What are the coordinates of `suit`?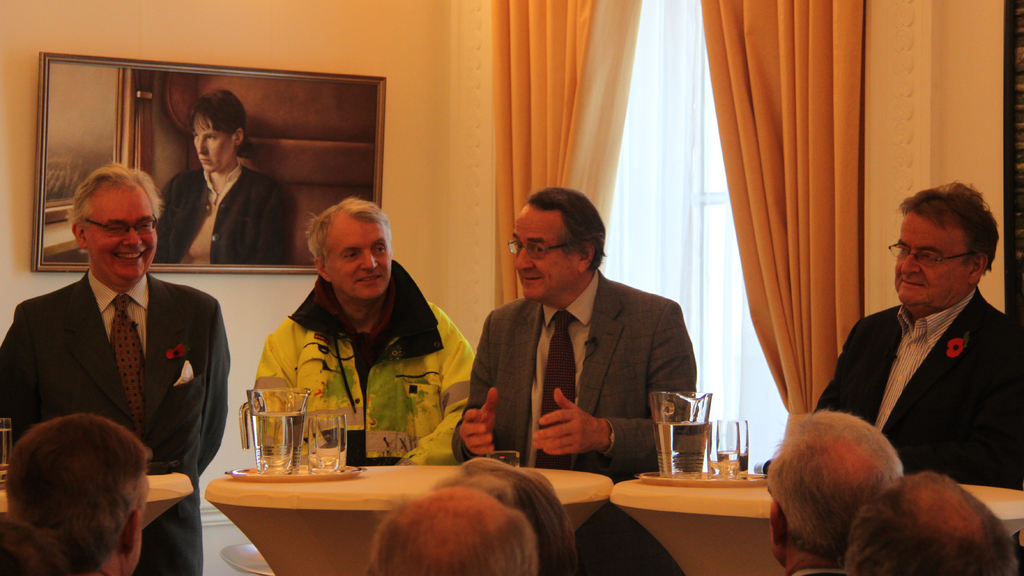
0,273,227,574.
